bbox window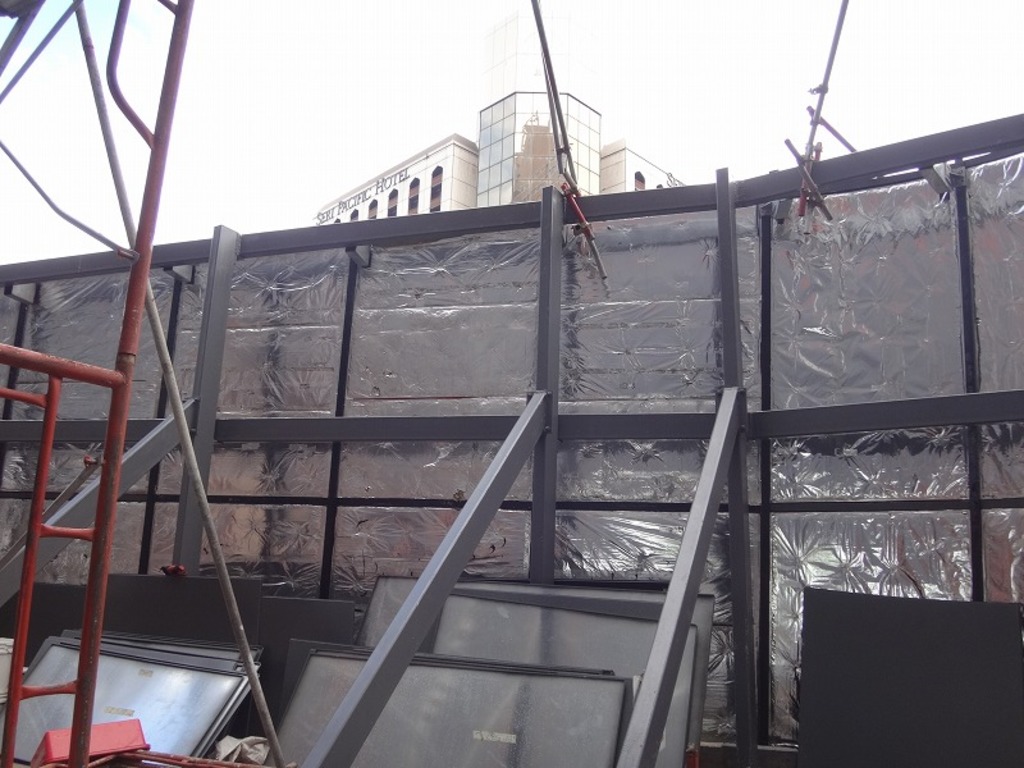
left=351, top=209, right=357, bottom=220
